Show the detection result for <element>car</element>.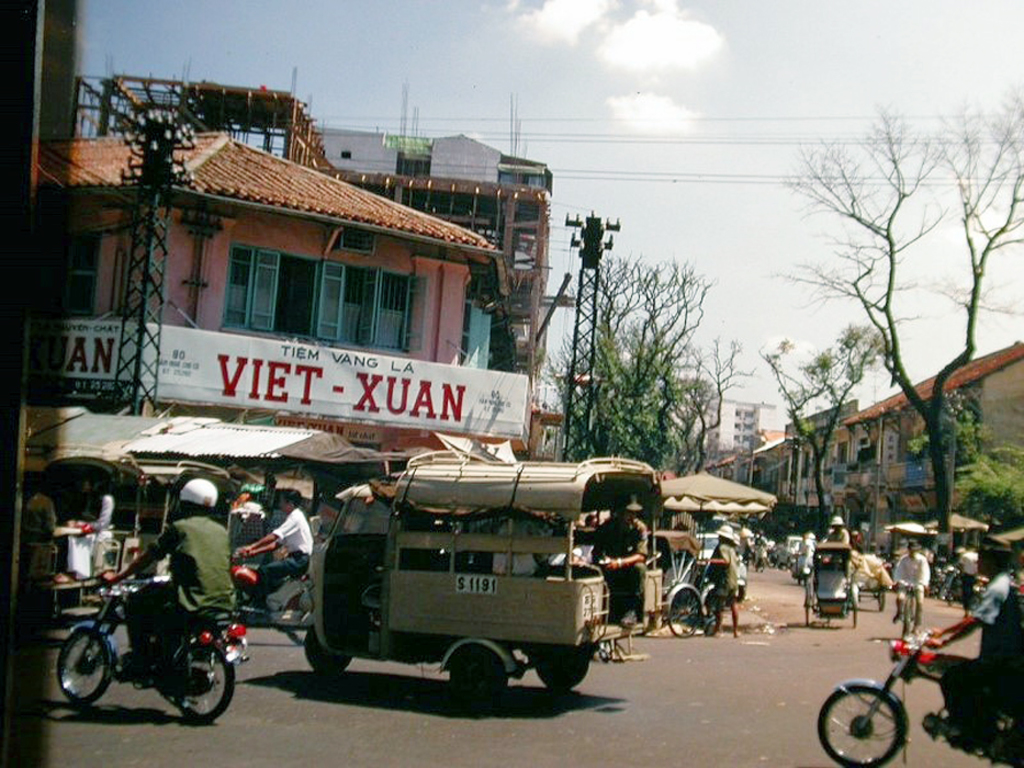
crop(699, 529, 721, 568).
